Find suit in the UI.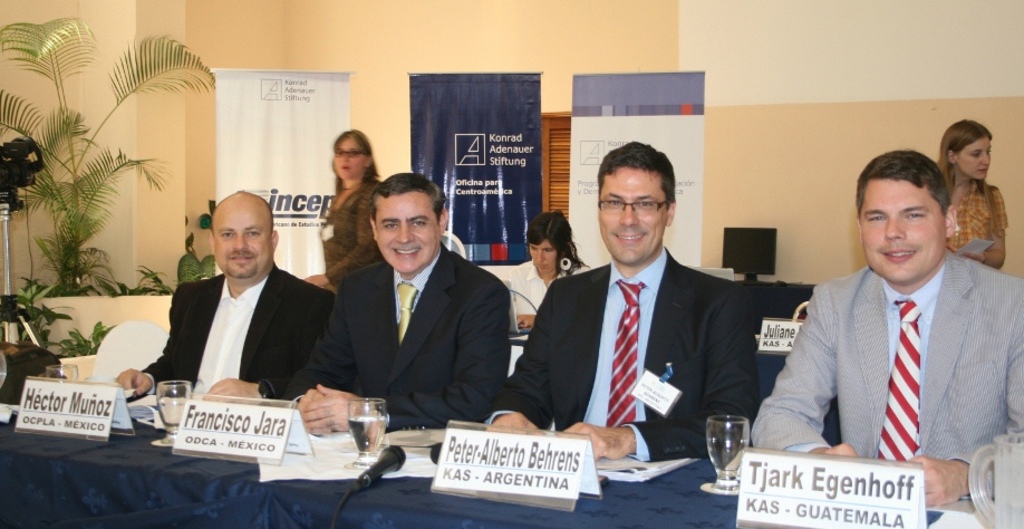
UI element at detection(487, 242, 759, 462).
